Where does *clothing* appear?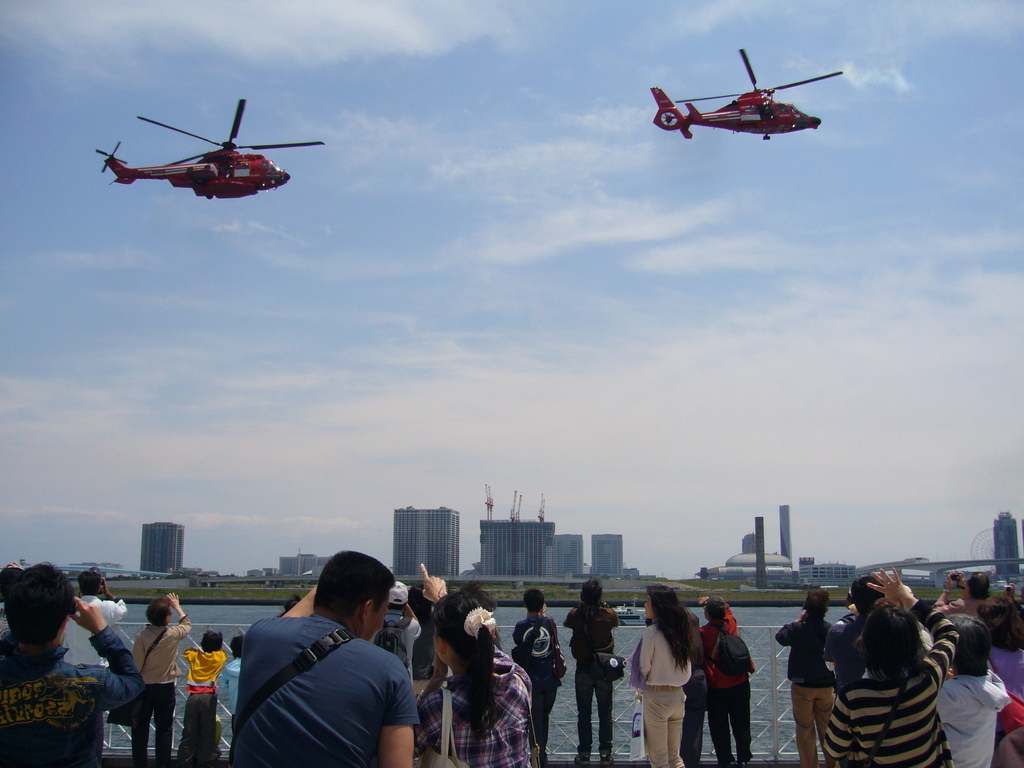
Appears at l=645, t=614, r=703, b=765.
